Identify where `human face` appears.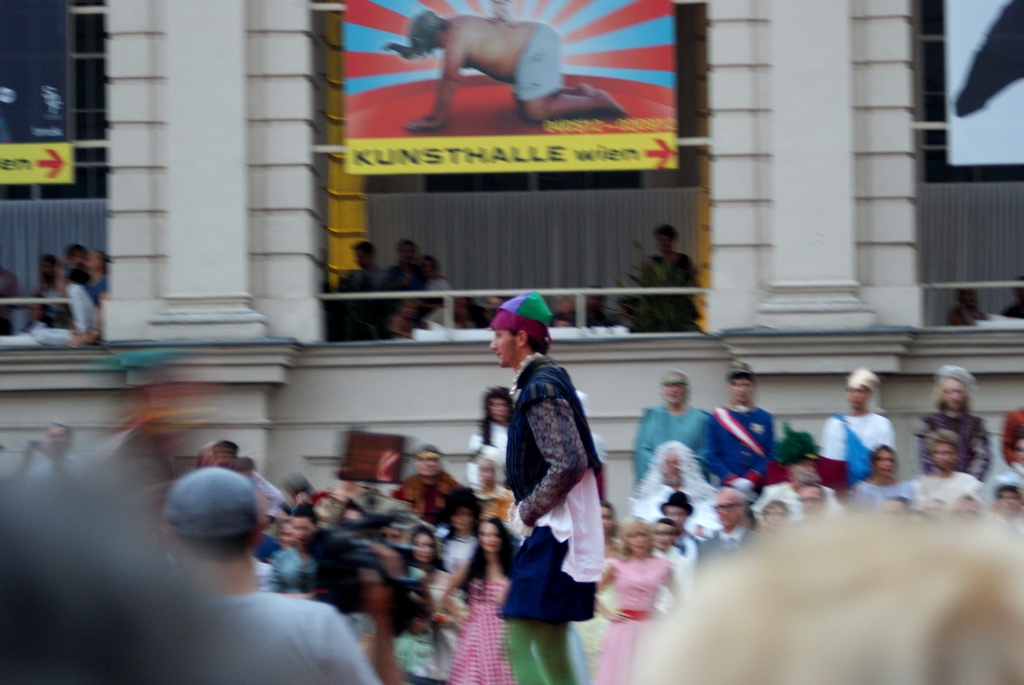
Appears at detection(625, 518, 652, 556).
